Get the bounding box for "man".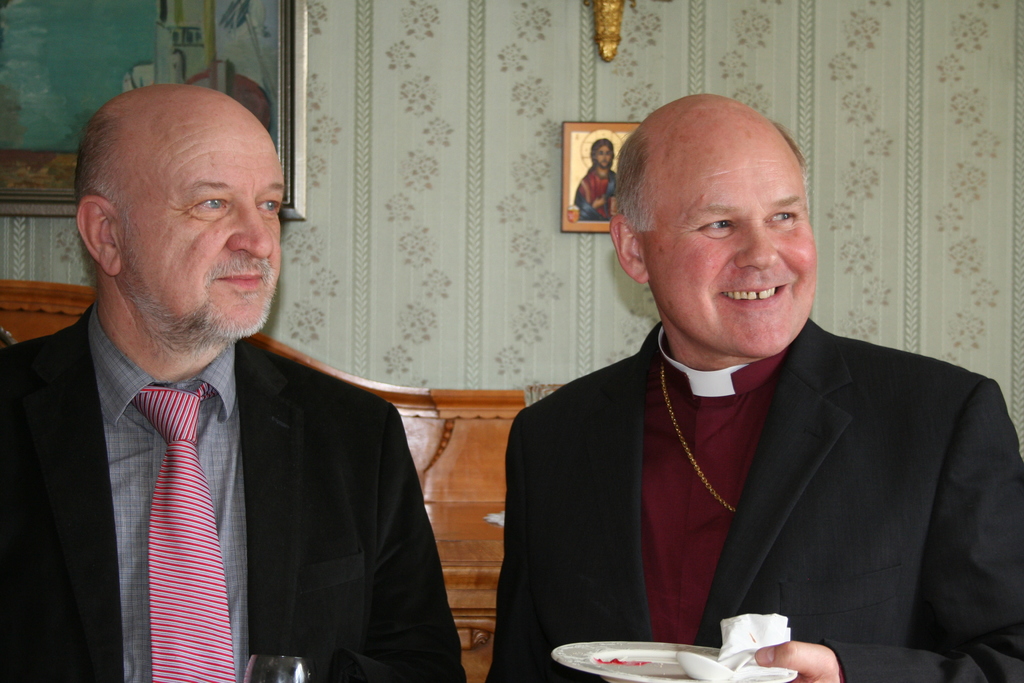
pyautogui.locateOnScreen(575, 138, 614, 224).
